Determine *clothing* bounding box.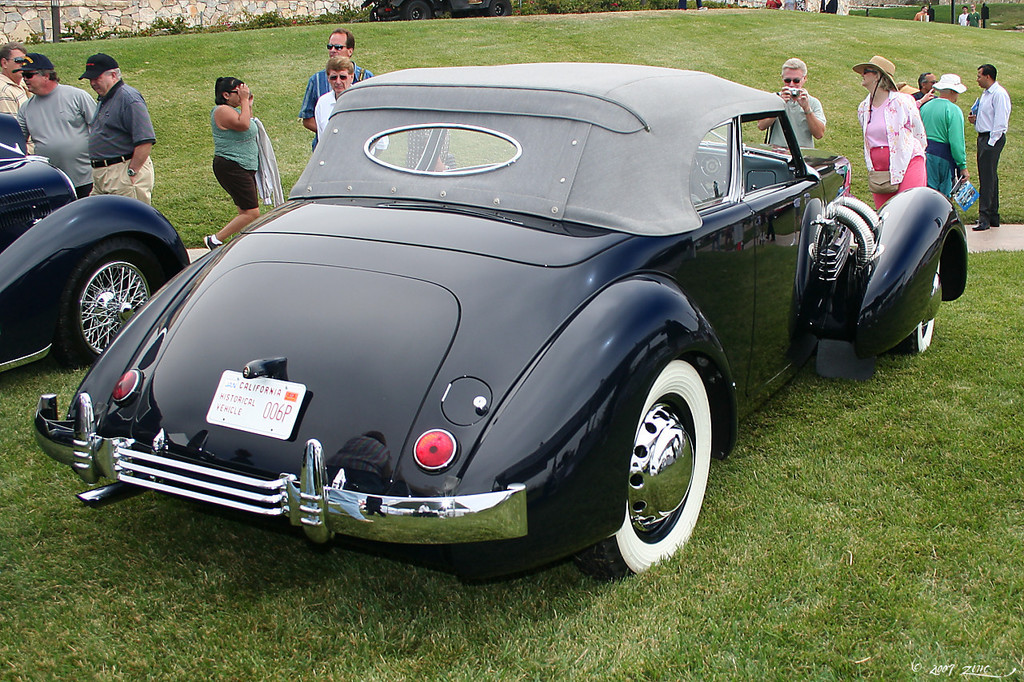
Determined: 298,66,372,149.
